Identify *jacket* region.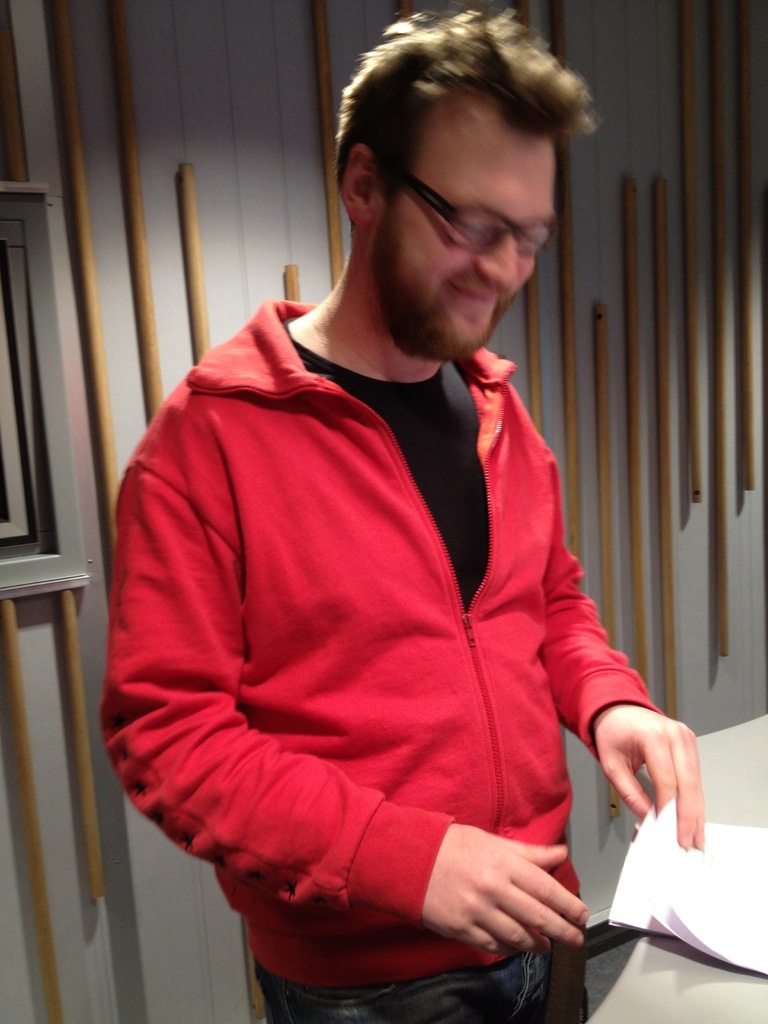
Region: l=93, t=161, r=686, b=961.
